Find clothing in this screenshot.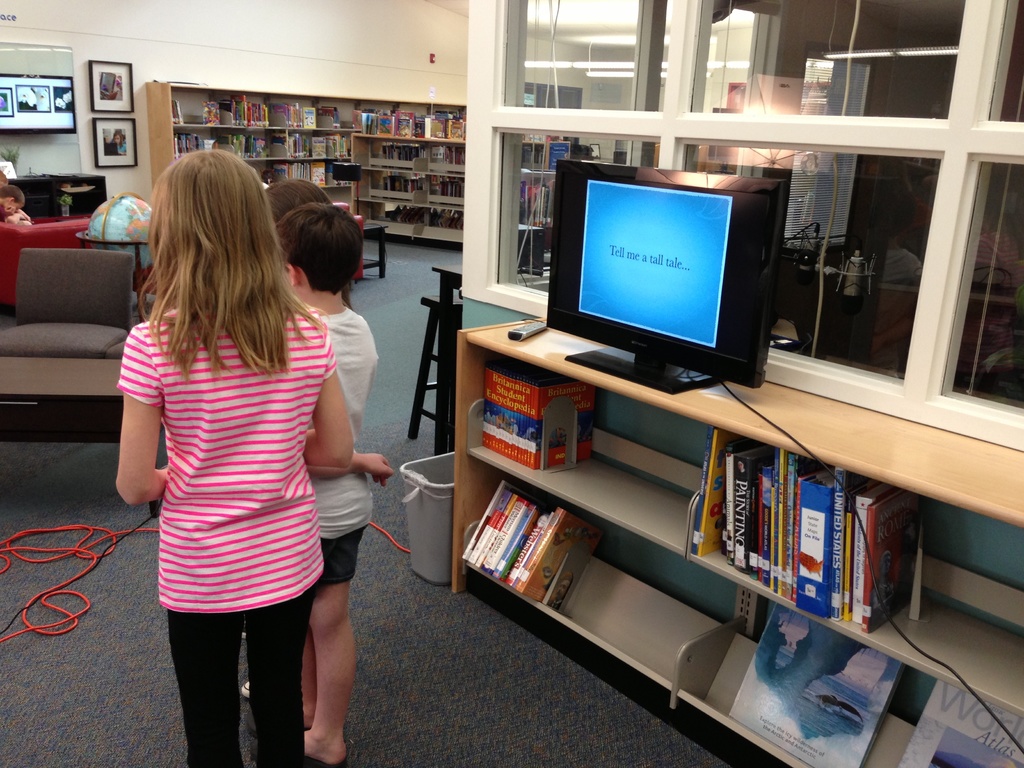
The bounding box for clothing is l=120, t=275, r=344, b=664.
